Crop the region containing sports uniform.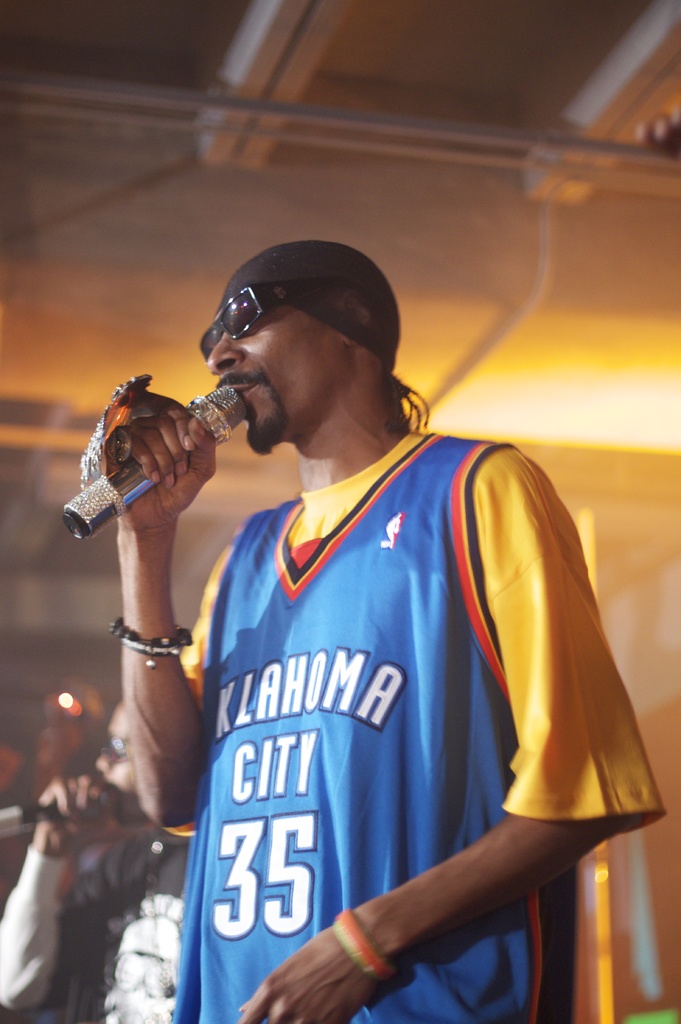
Crop region: Rect(114, 217, 643, 1023).
